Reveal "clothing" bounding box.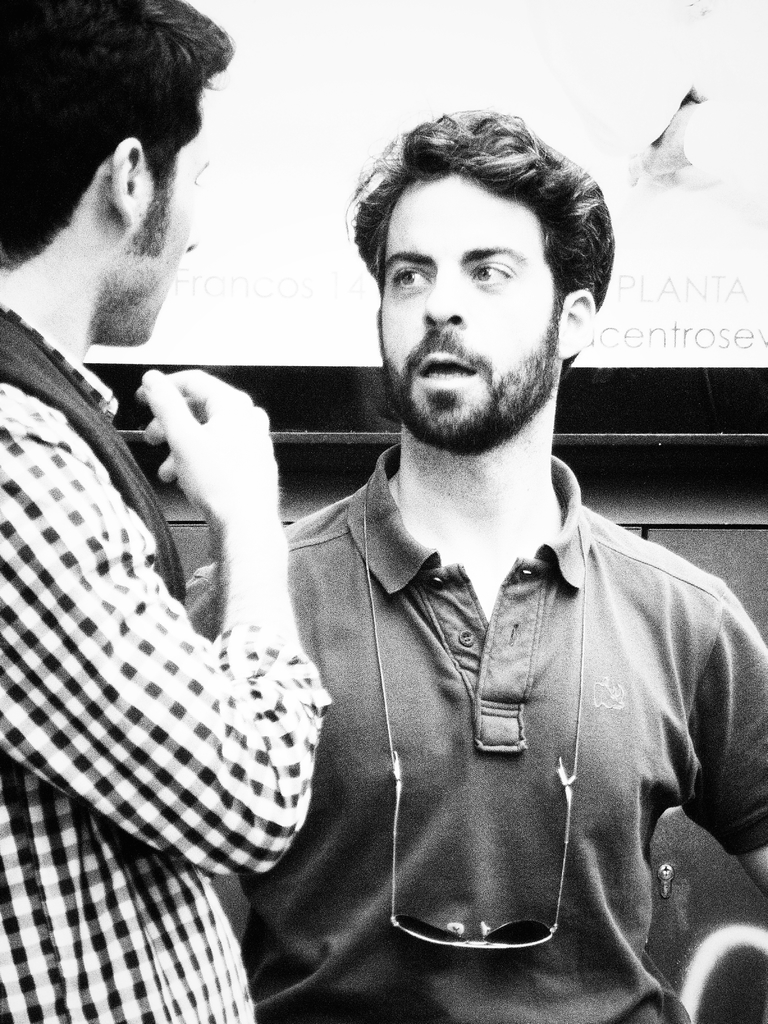
Revealed: rect(185, 425, 767, 1020).
